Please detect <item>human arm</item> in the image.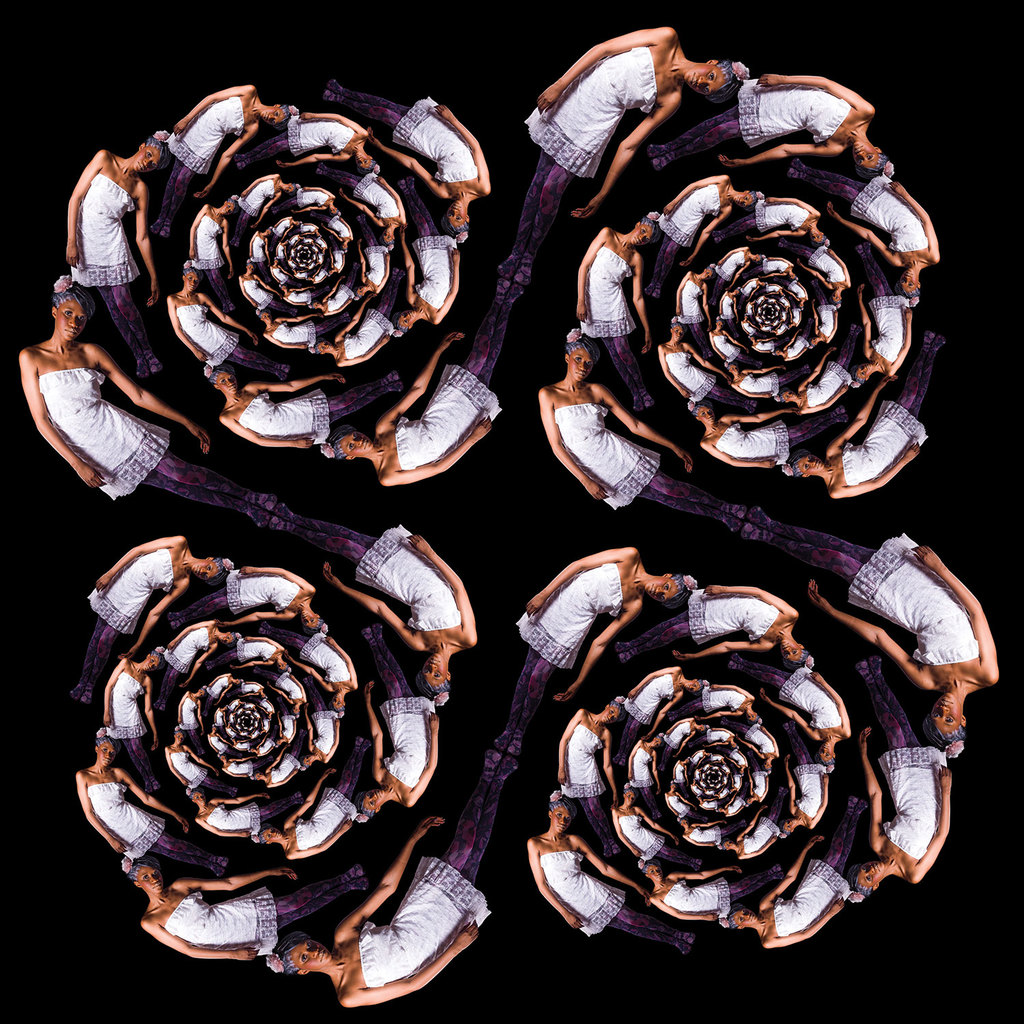
region(726, 329, 749, 354).
